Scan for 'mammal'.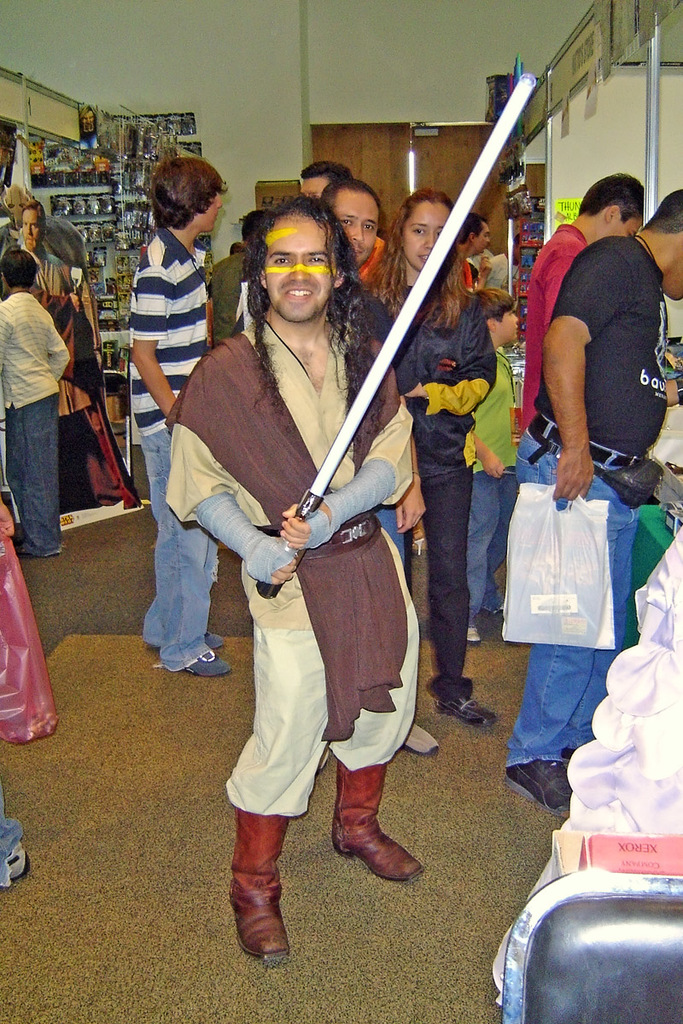
Scan result: [486, 230, 527, 293].
